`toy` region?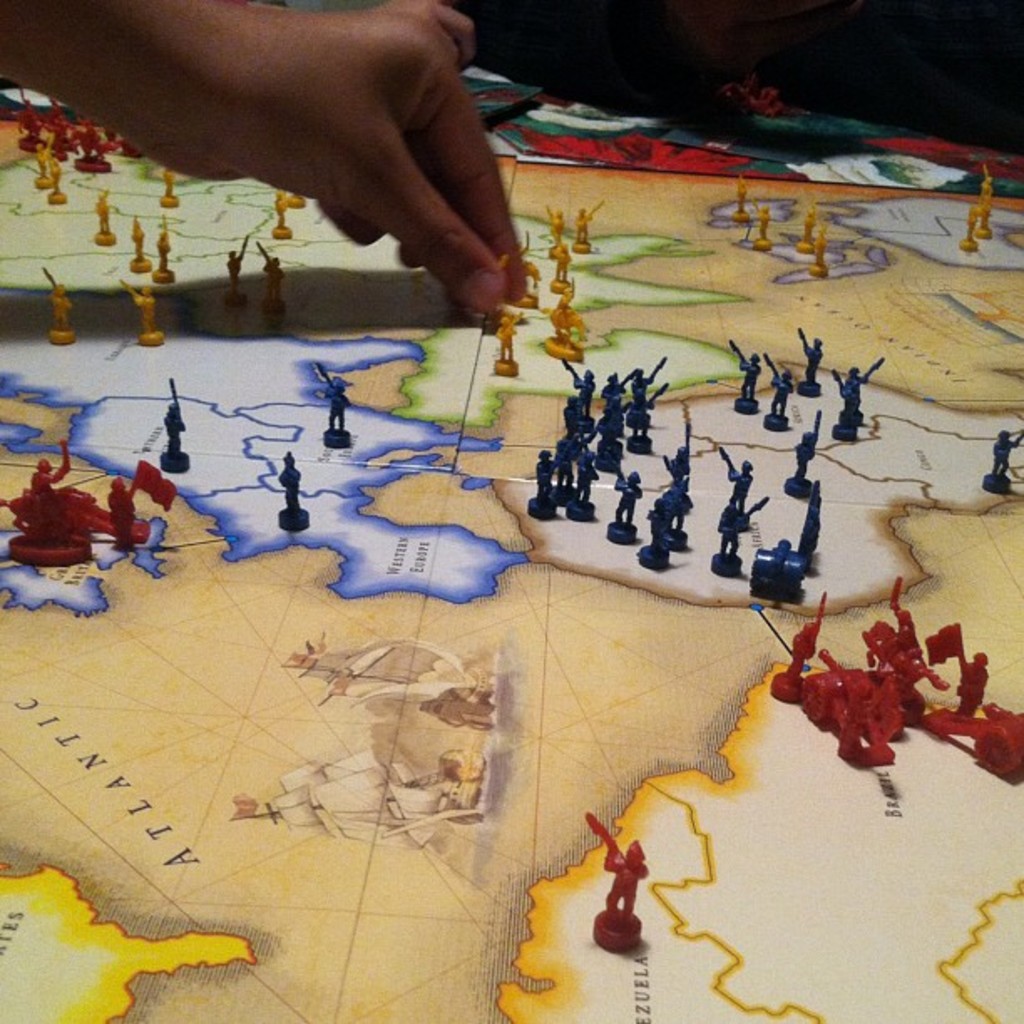
[x1=162, y1=378, x2=194, y2=472]
